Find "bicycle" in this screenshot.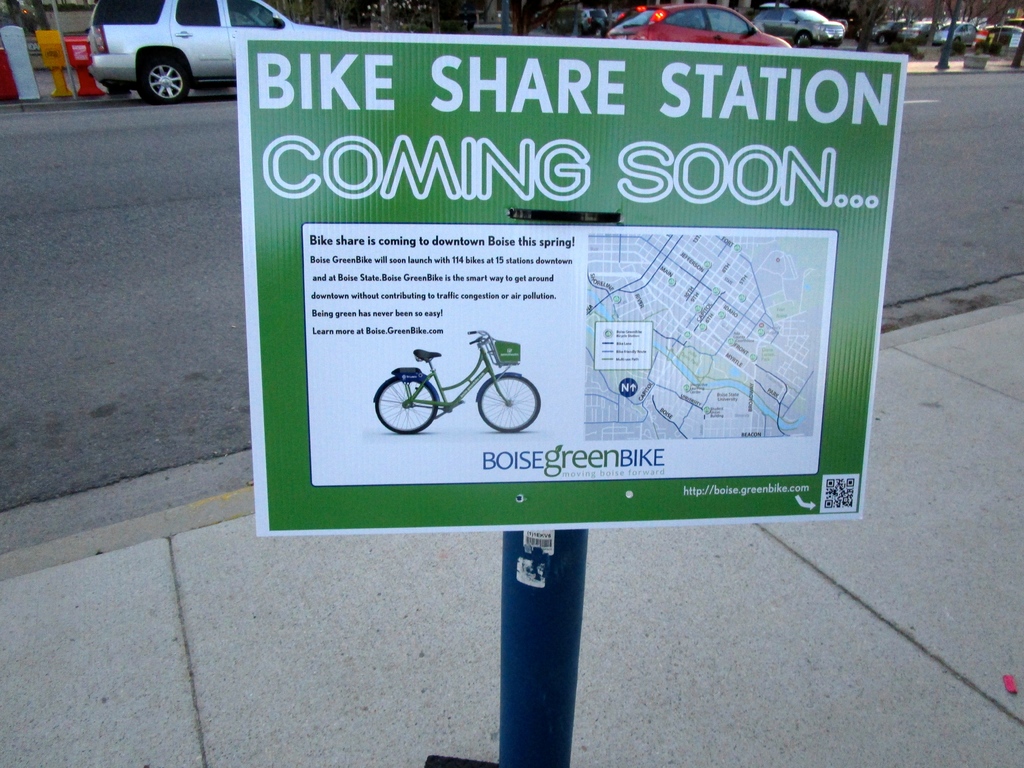
The bounding box for "bicycle" is <bbox>378, 324, 553, 451</bbox>.
